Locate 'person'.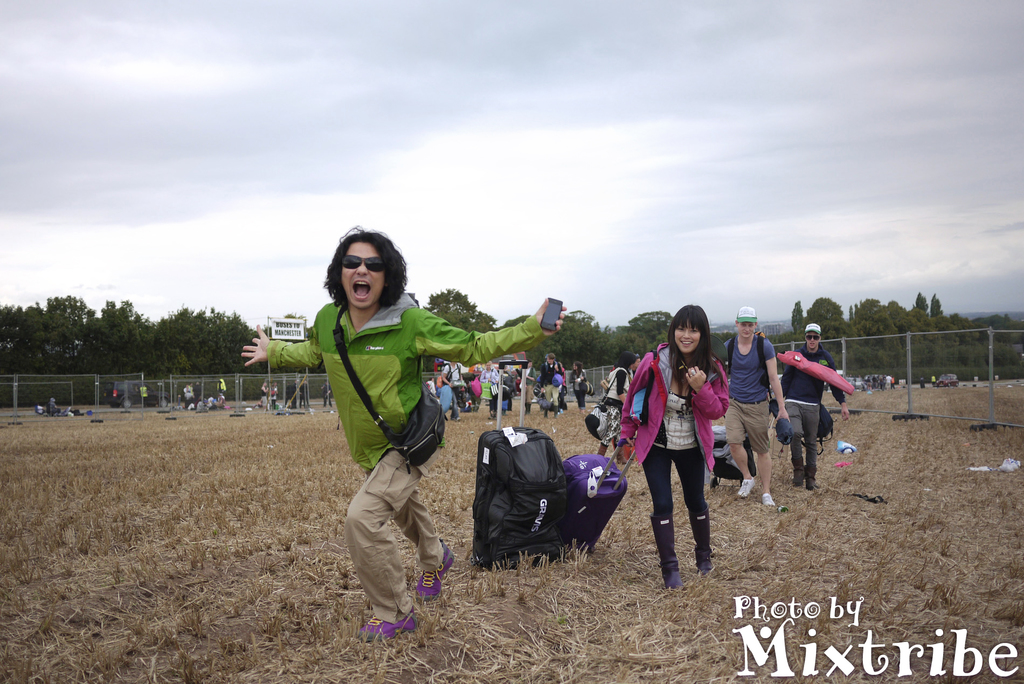
Bounding box: [477,359,502,421].
